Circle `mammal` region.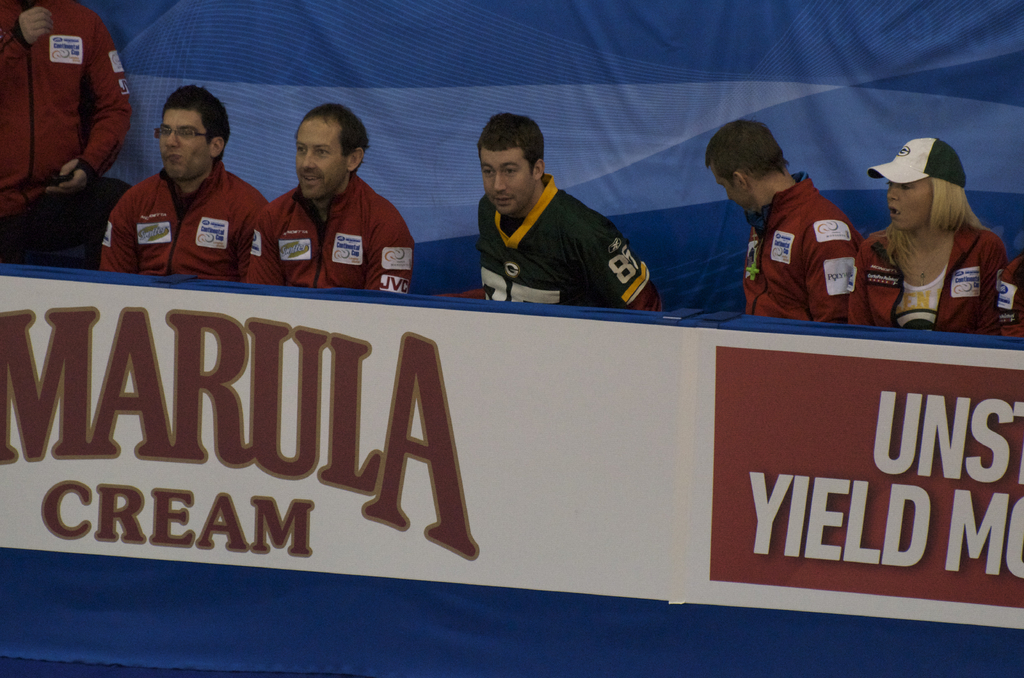
Region: detection(475, 113, 660, 320).
